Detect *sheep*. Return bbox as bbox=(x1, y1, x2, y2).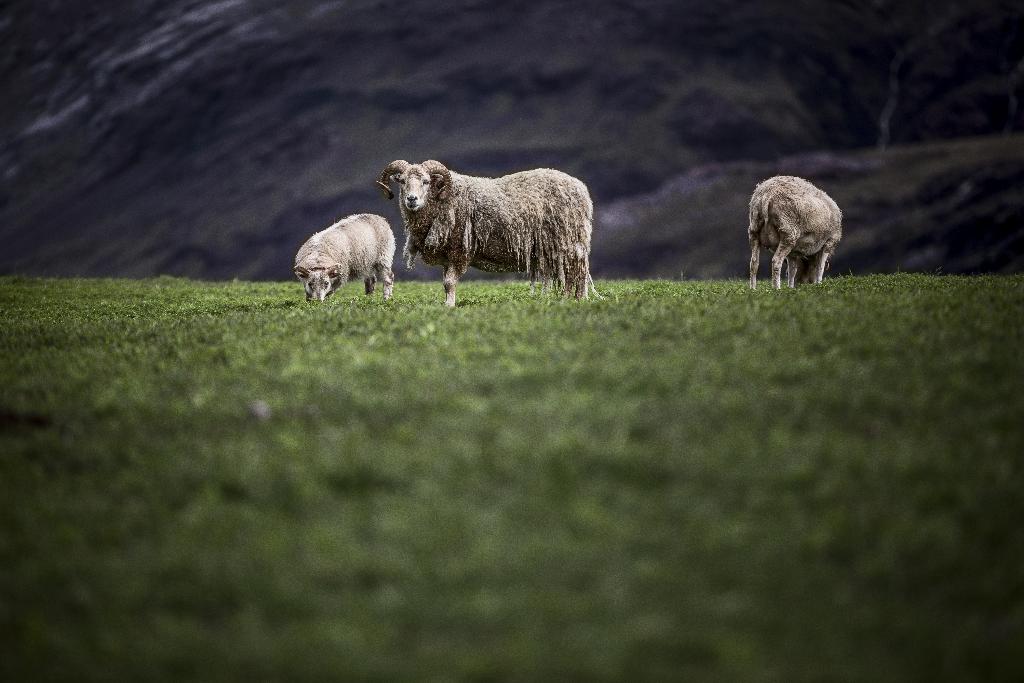
bbox=(744, 176, 840, 298).
